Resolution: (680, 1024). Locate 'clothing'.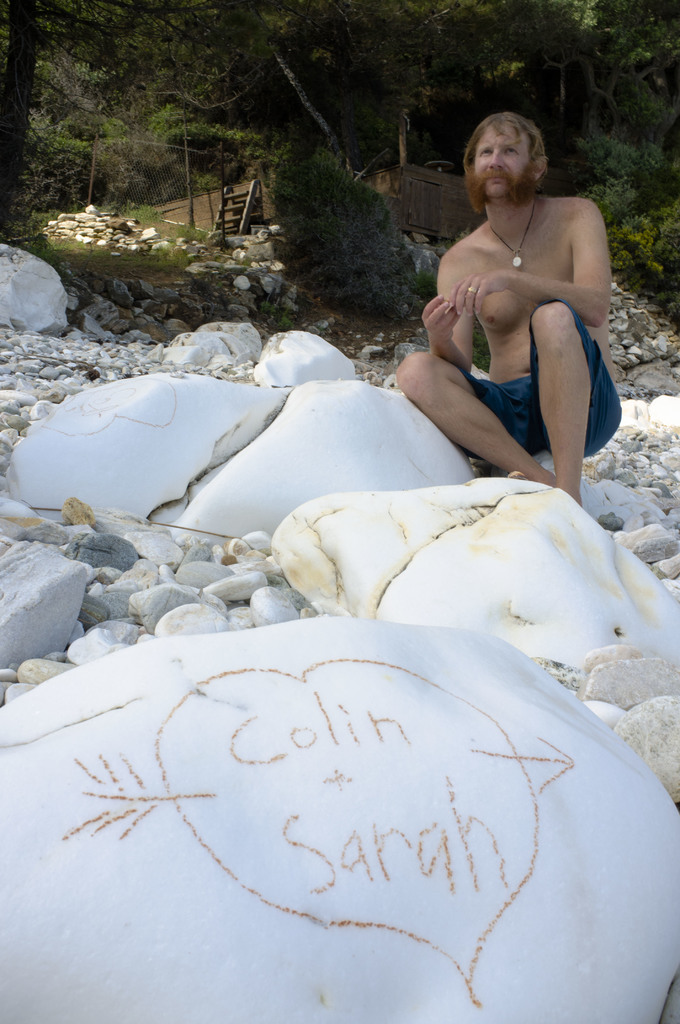
detection(441, 296, 623, 457).
